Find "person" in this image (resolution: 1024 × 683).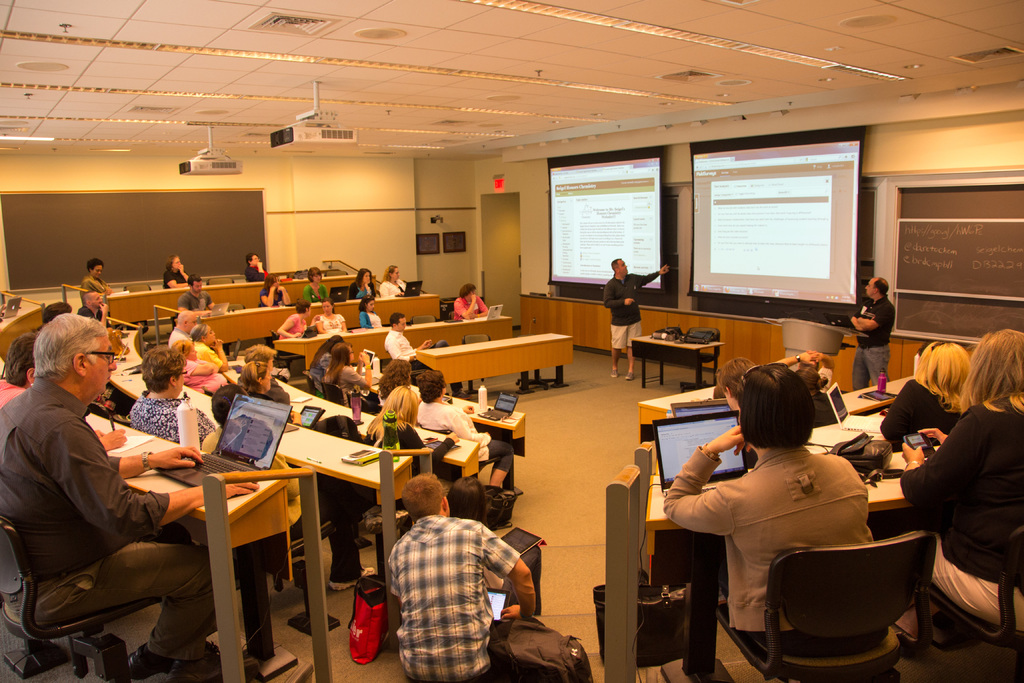
664,363,889,657.
